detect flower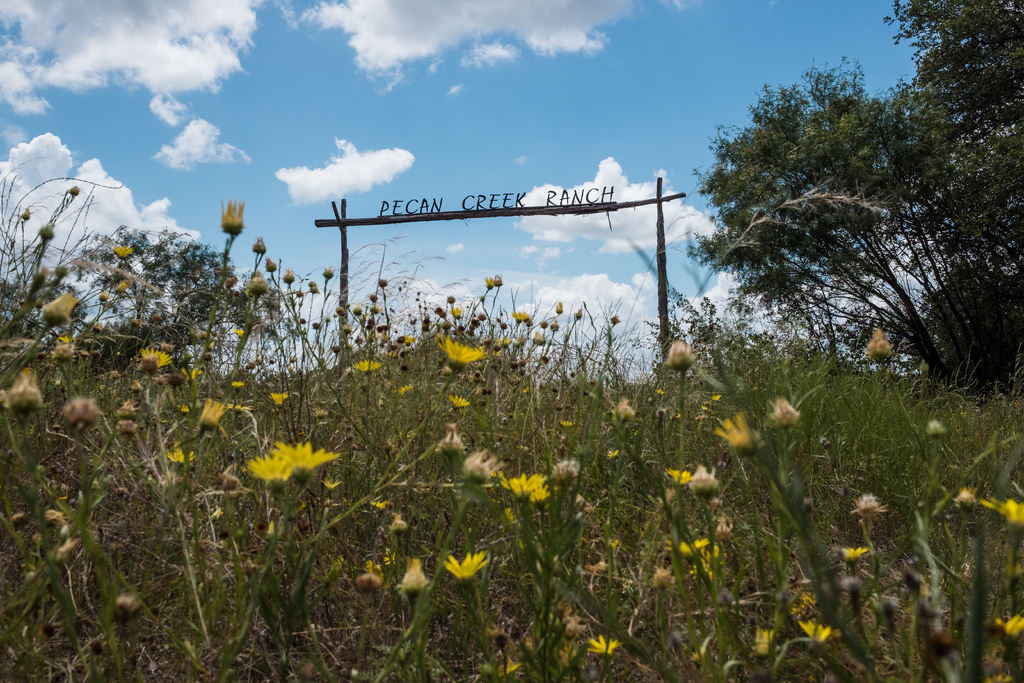
Rect(440, 334, 484, 374)
